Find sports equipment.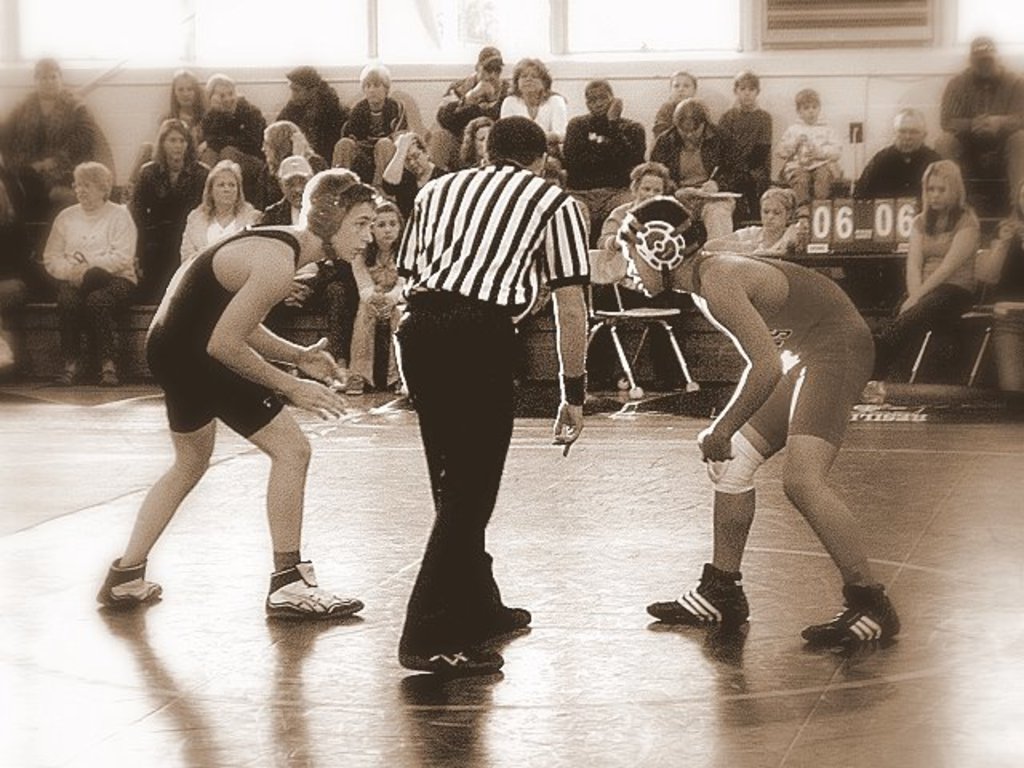
detection(646, 568, 749, 622).
